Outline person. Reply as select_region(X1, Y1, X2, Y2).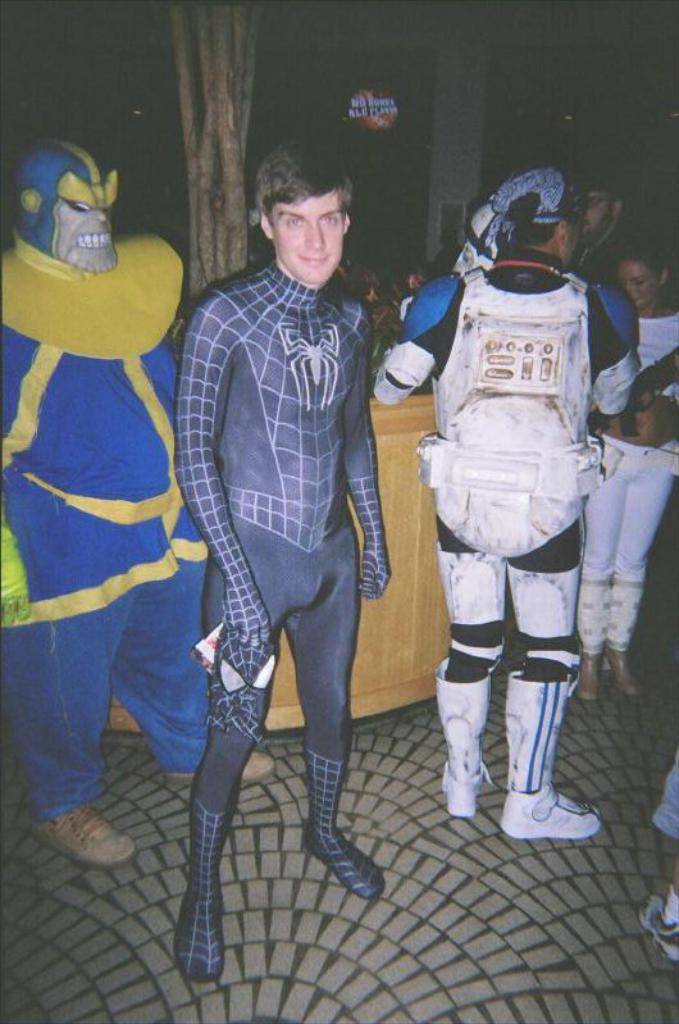
select_region(360, 164, 612, 860).
